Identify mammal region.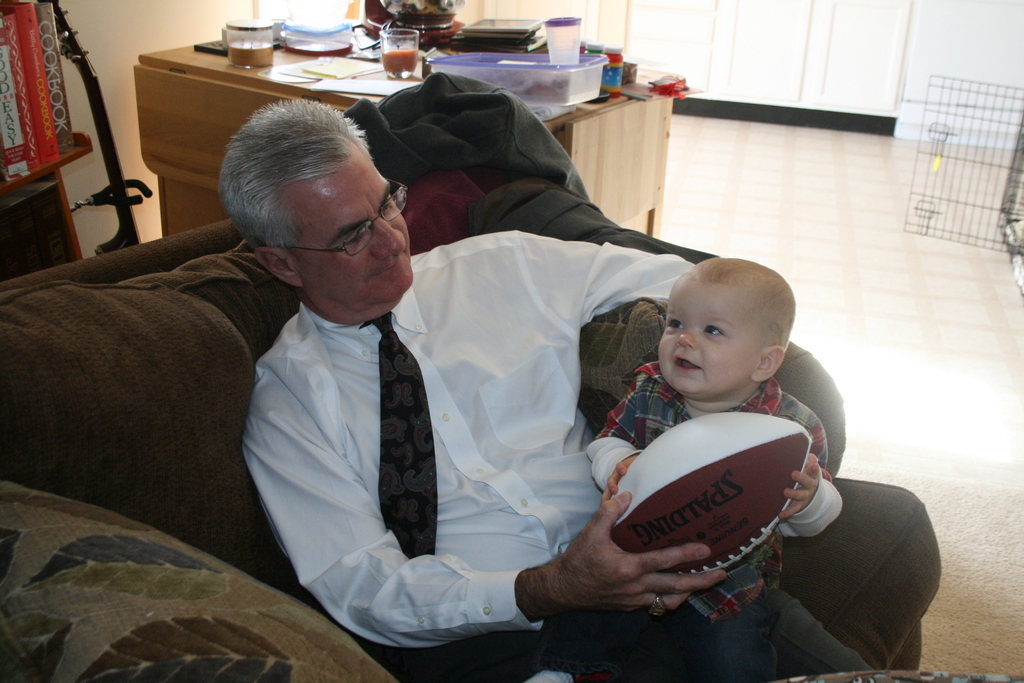
Region: box(573, 239, 877, 682).
